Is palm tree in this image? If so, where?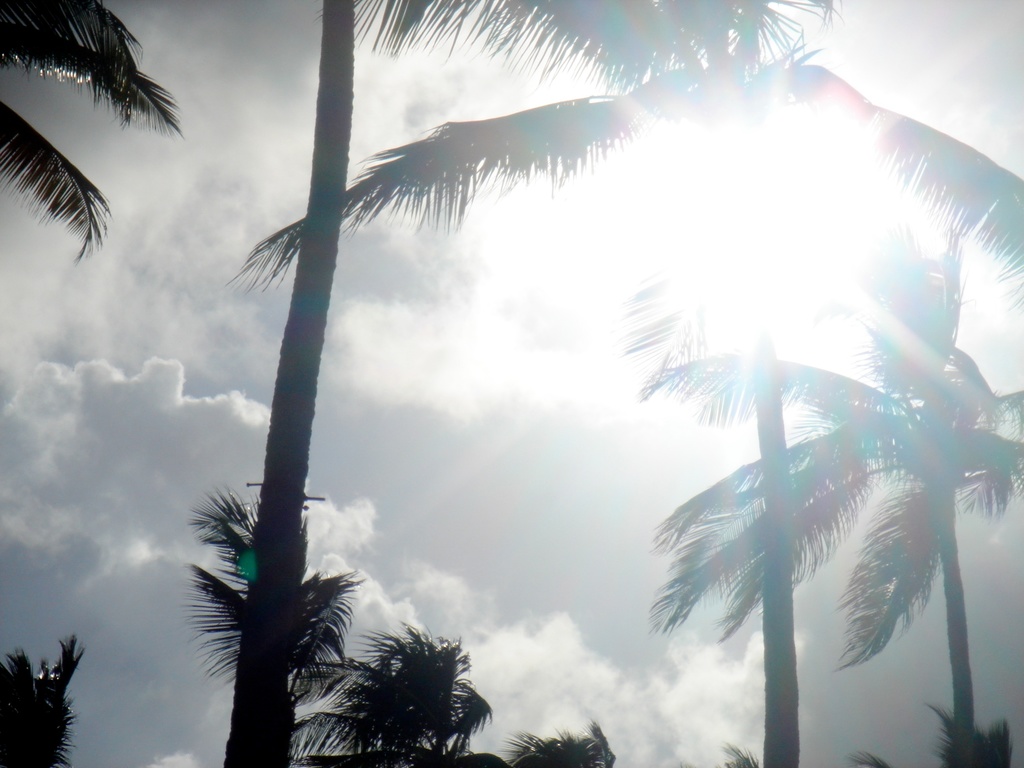
Yes, at detection(723, 730, 759, 767).
